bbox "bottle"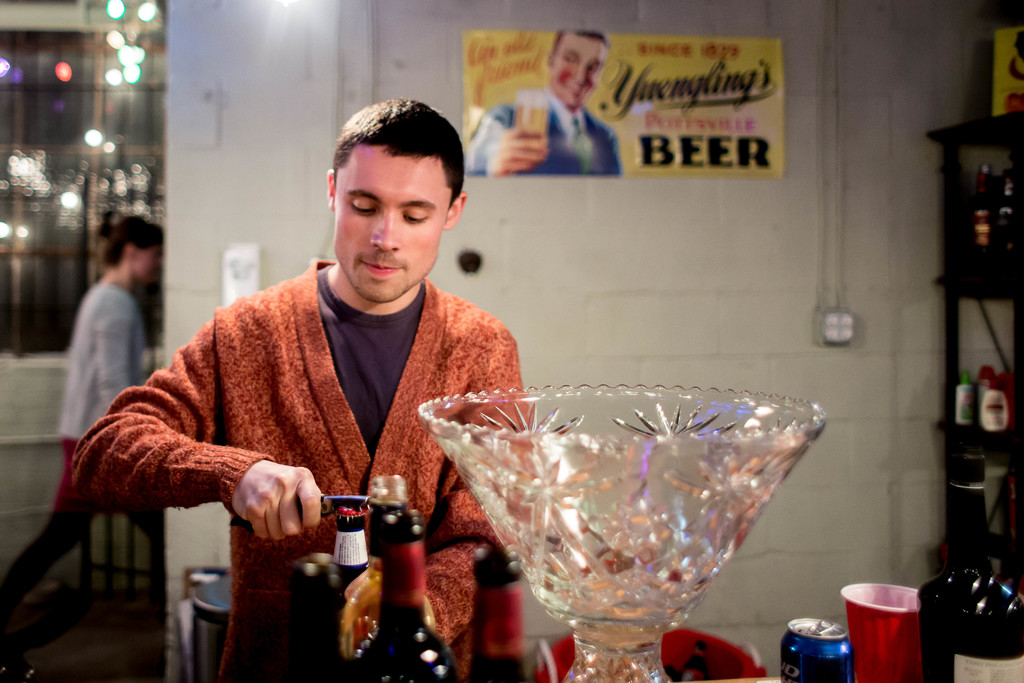
x1=353, y1=509, x2=465, y2=682
